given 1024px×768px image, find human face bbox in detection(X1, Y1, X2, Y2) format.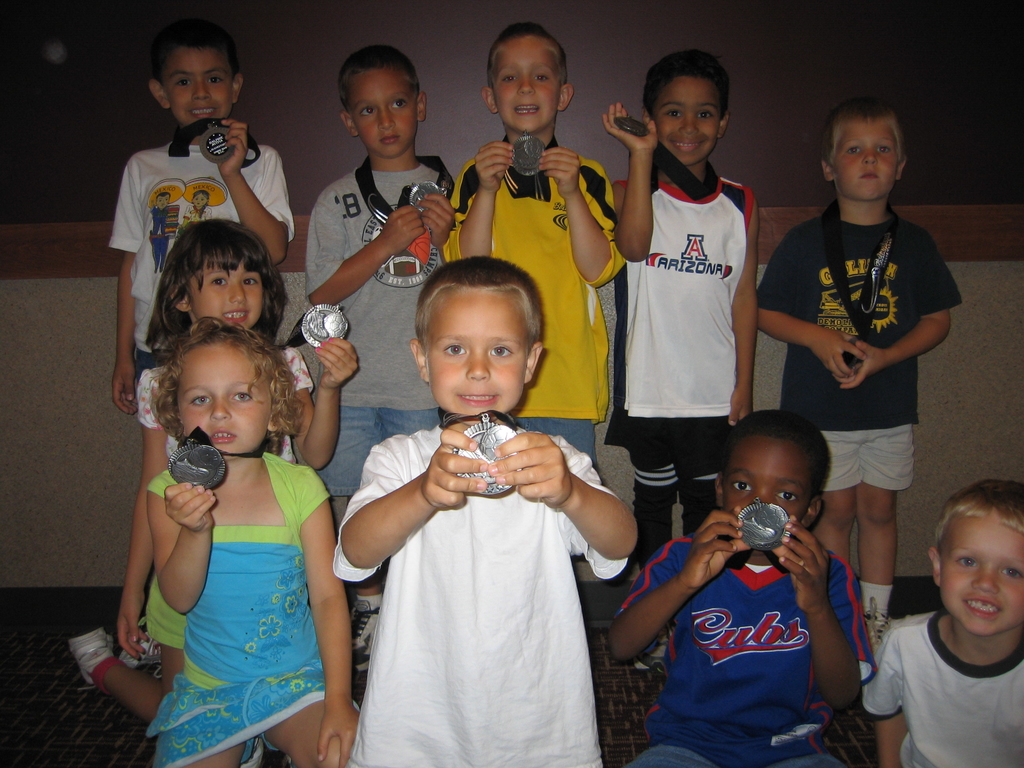
detection(655, 77, 726, 167).
